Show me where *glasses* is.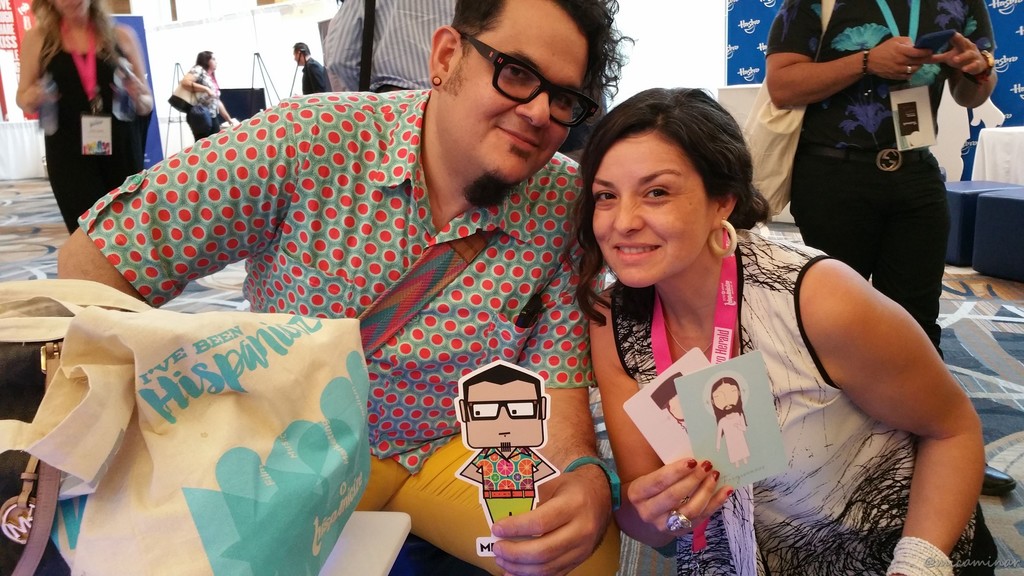
*glasses* is at rect(467, 30, 594, 124).
